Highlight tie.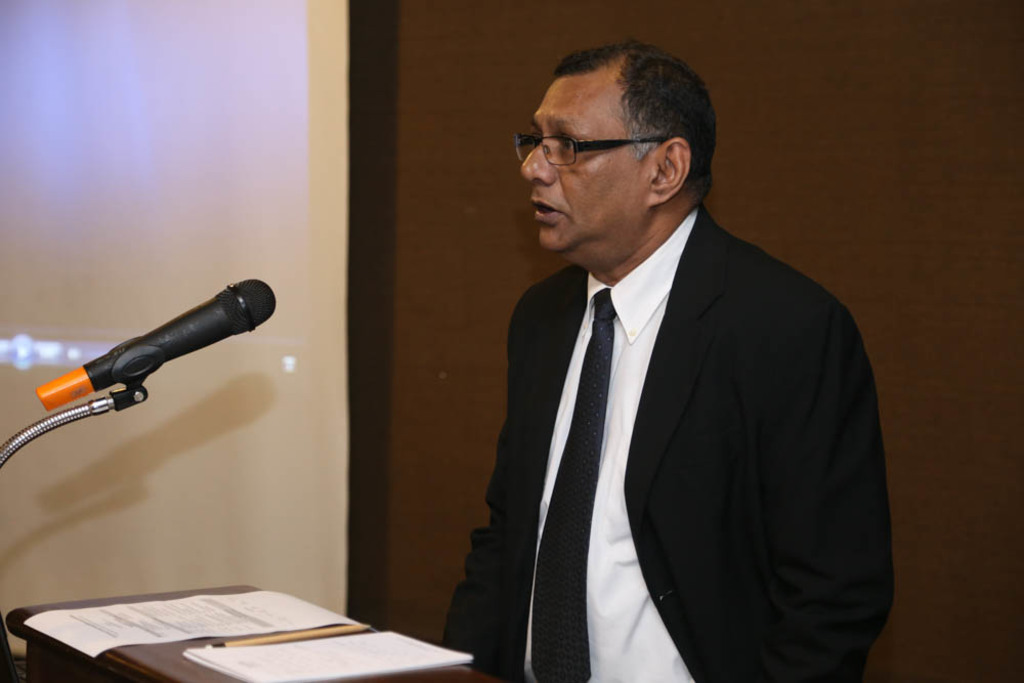
Highlighted region: bbox=(531, 286, 615, 682).
